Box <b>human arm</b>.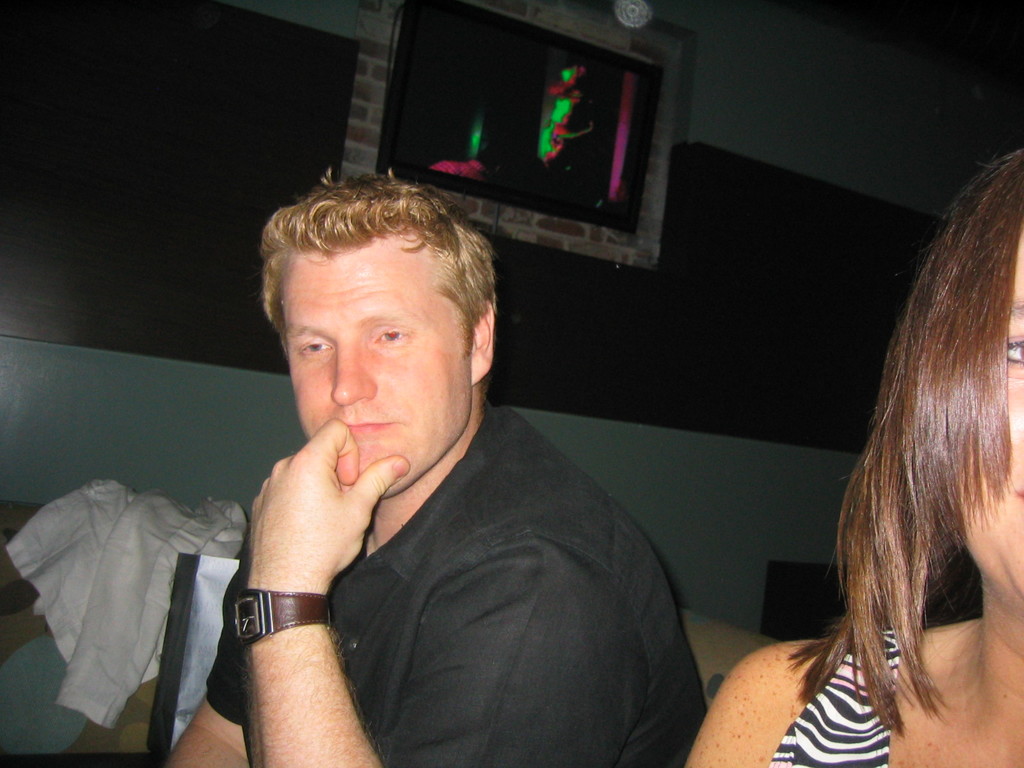
(left=682, top=639, right=824, bottom=767).
